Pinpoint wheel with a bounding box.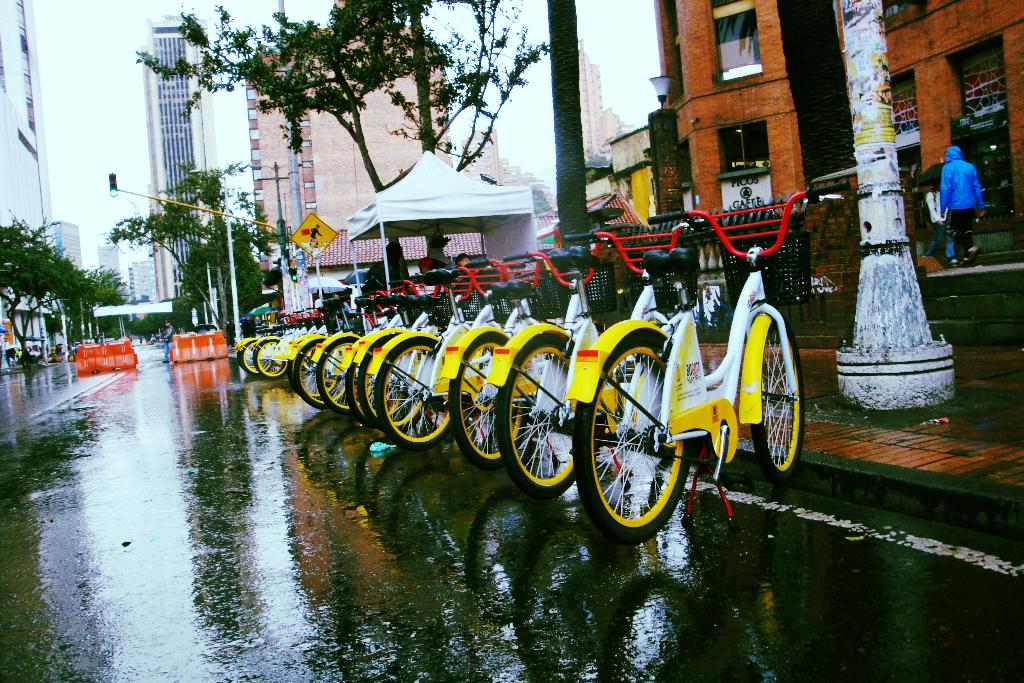
[x1=294, y1=338, x2=342, y2=411].
